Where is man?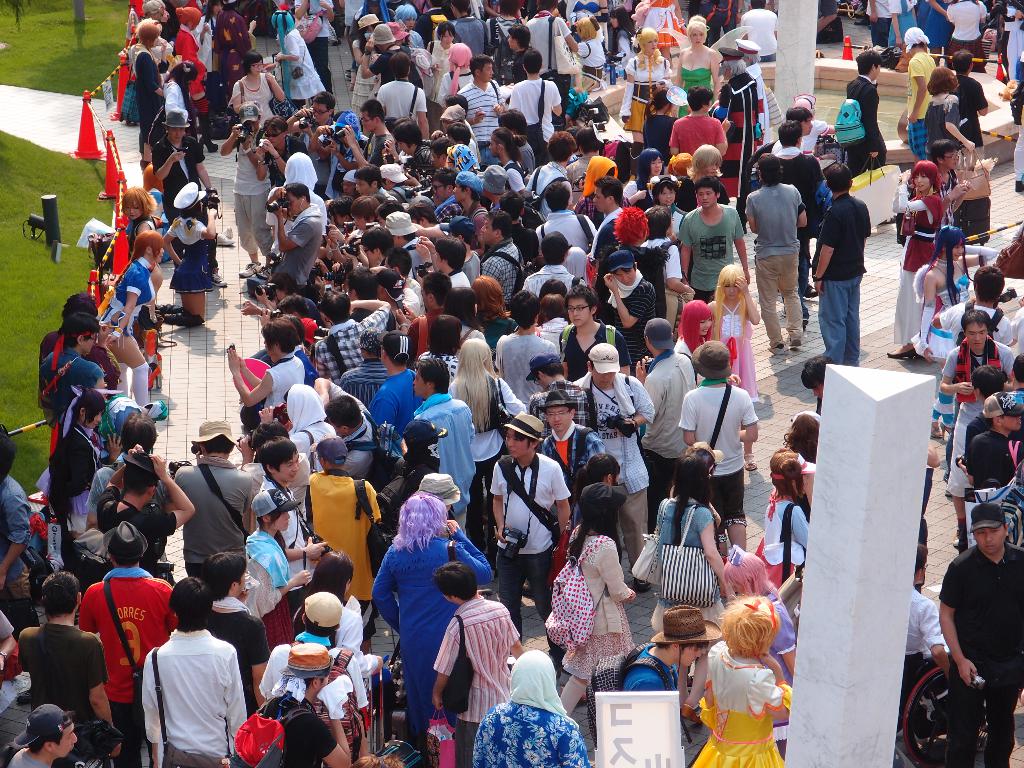
box(925, 140, 973, 253).
